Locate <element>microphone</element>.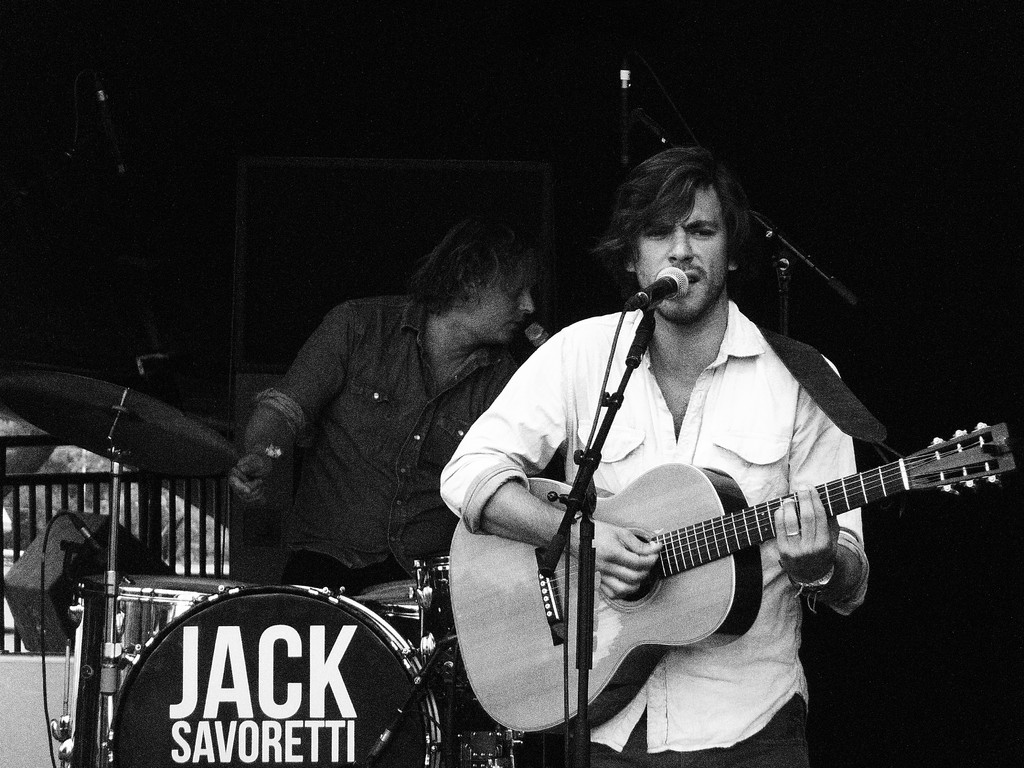
Bounding box: <region>525, 324, 551, 352</region>.
